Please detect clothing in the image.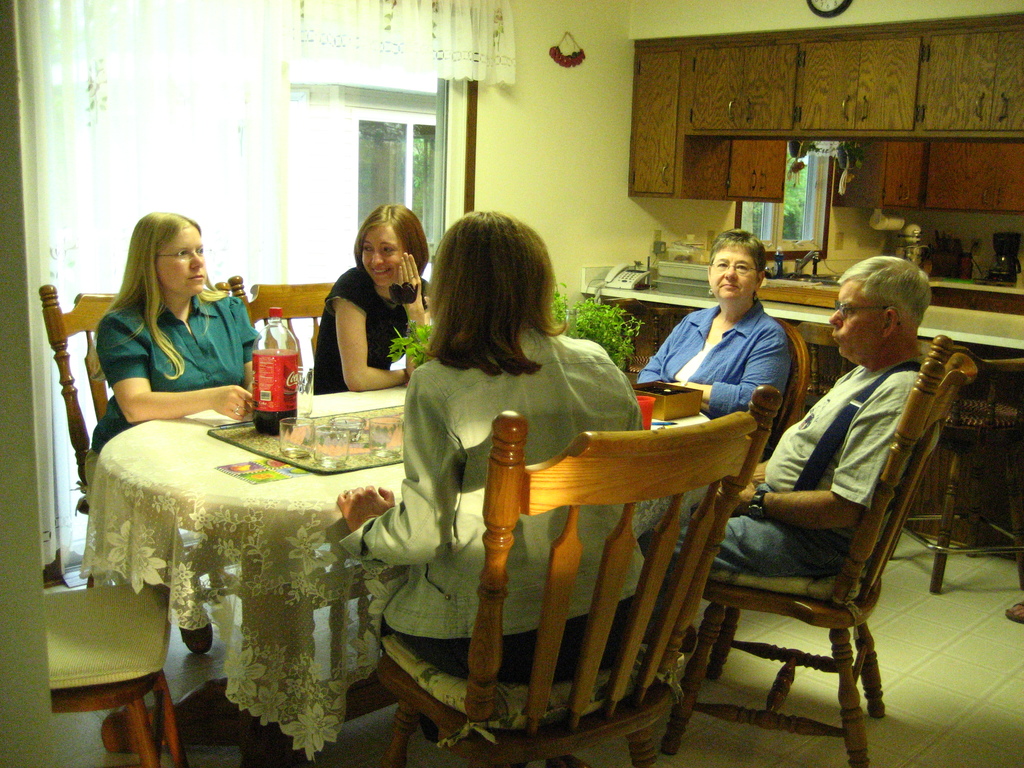
BBox(314, 265, 432, 399).
